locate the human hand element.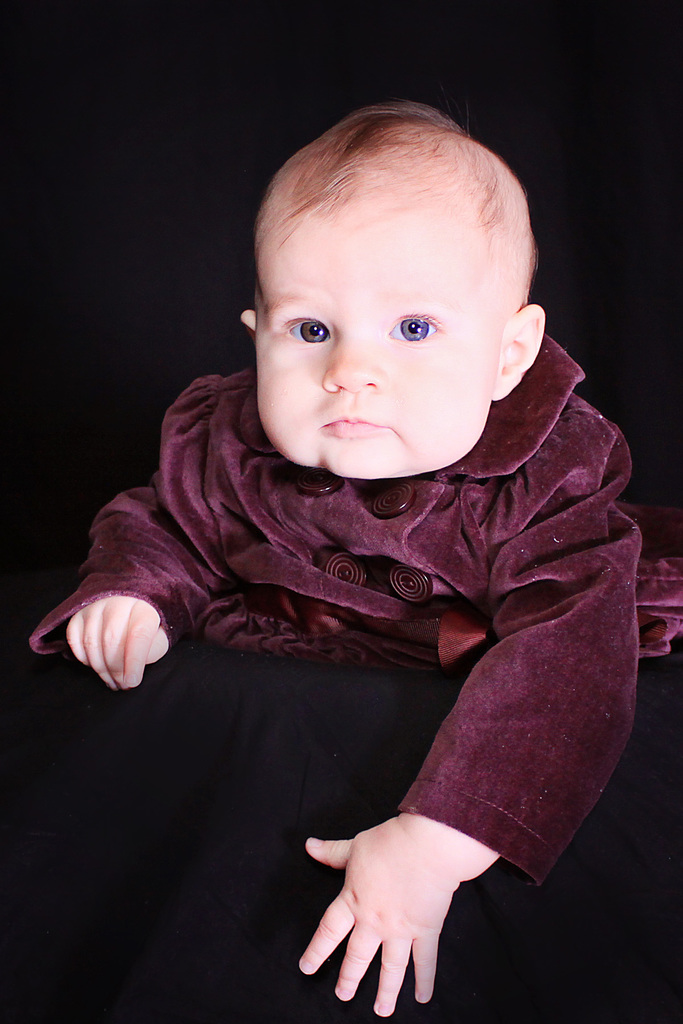
Element bbox: rect(292, 813, 489, 1023).
